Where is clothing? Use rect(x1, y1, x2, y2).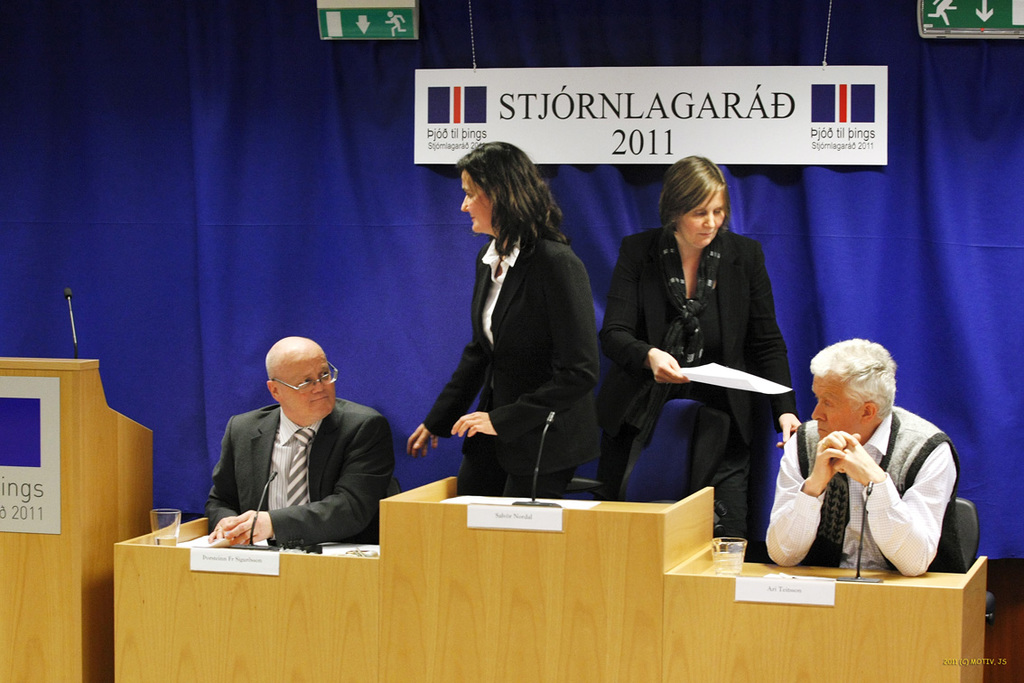
rect(600, 222, 796, 538).
